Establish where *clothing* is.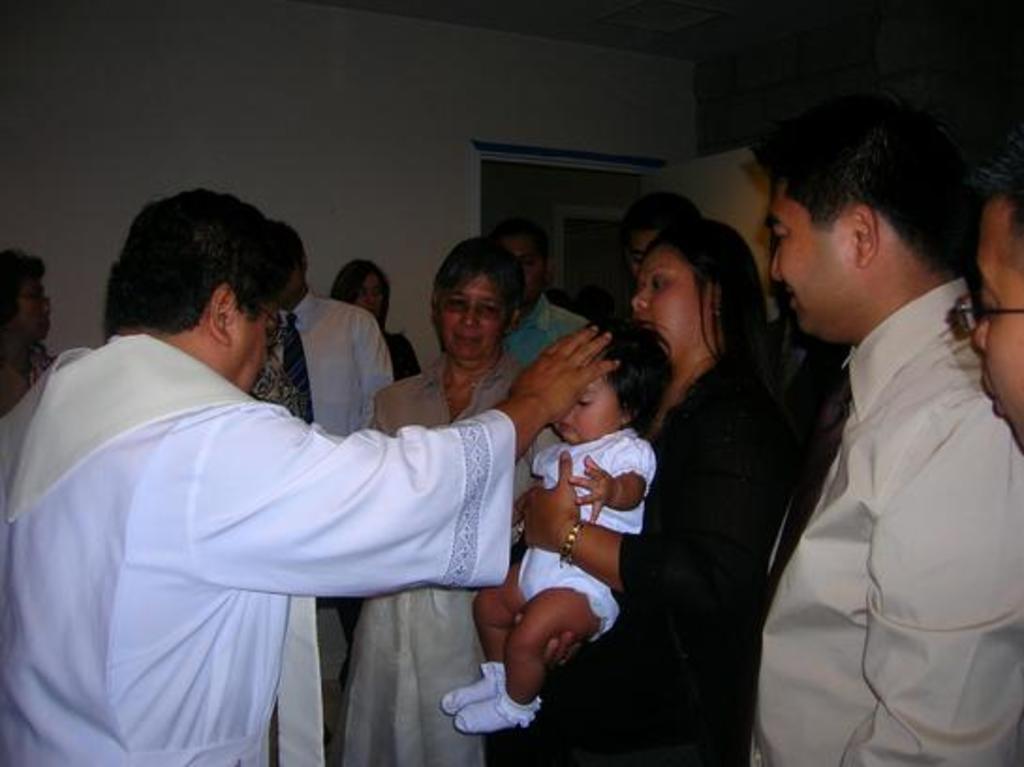
Established at [x1=502, y1=299, x2=596, y2=376].
